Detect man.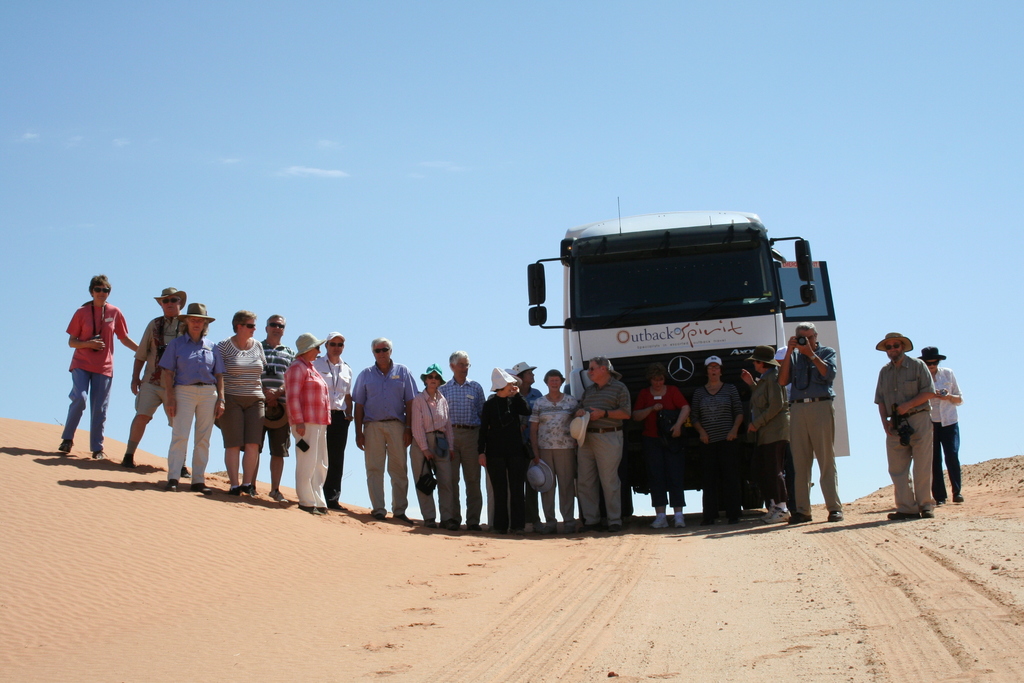
Detected at box(158, 302, 228, 488).
